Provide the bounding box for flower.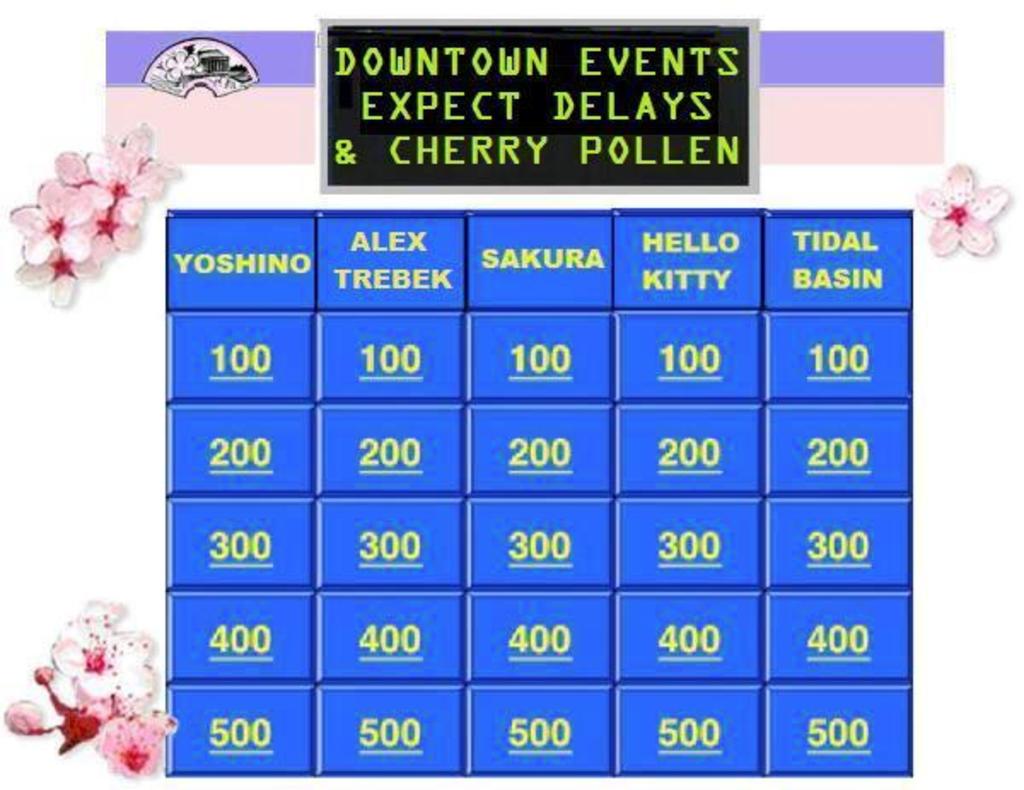
box=[80, 137, 167, 227].
